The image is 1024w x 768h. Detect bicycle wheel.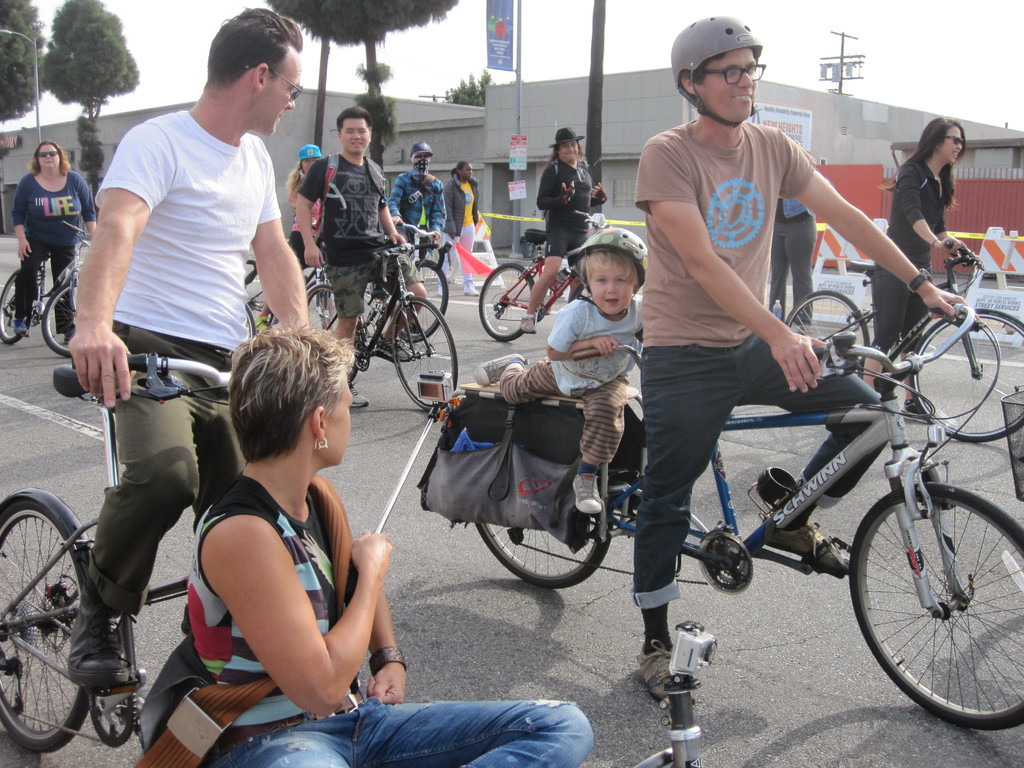
Detection: [left=392, top=254, right=448, bottom=342].
